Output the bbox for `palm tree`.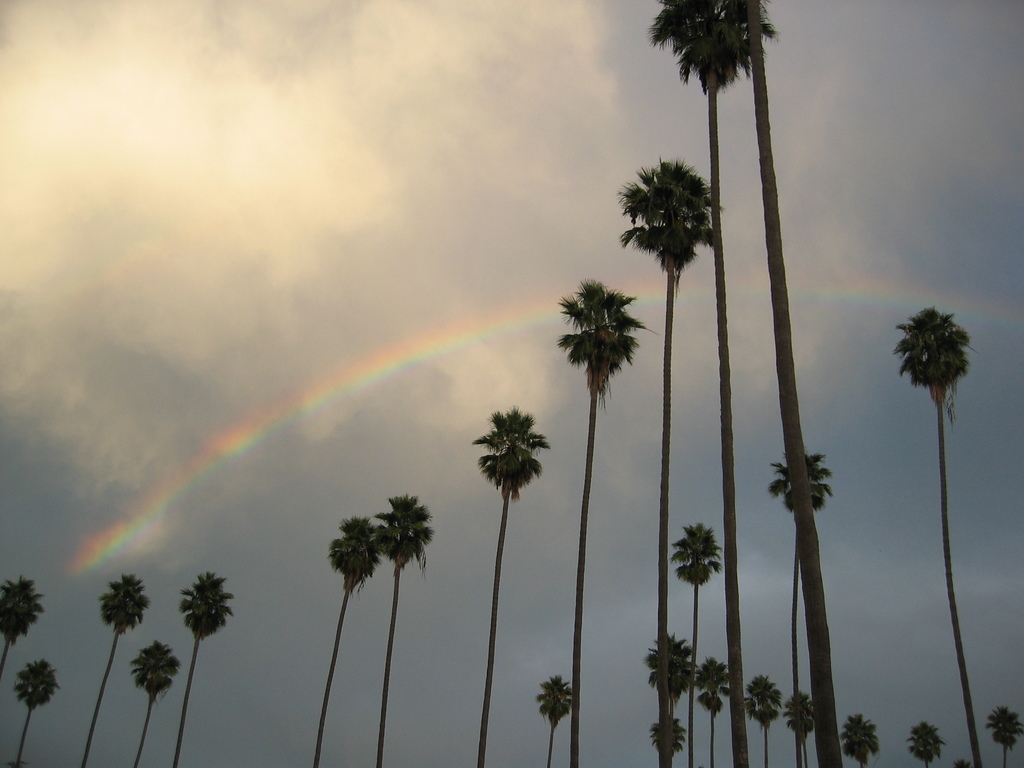
crop(167, 568, 243, 758).
